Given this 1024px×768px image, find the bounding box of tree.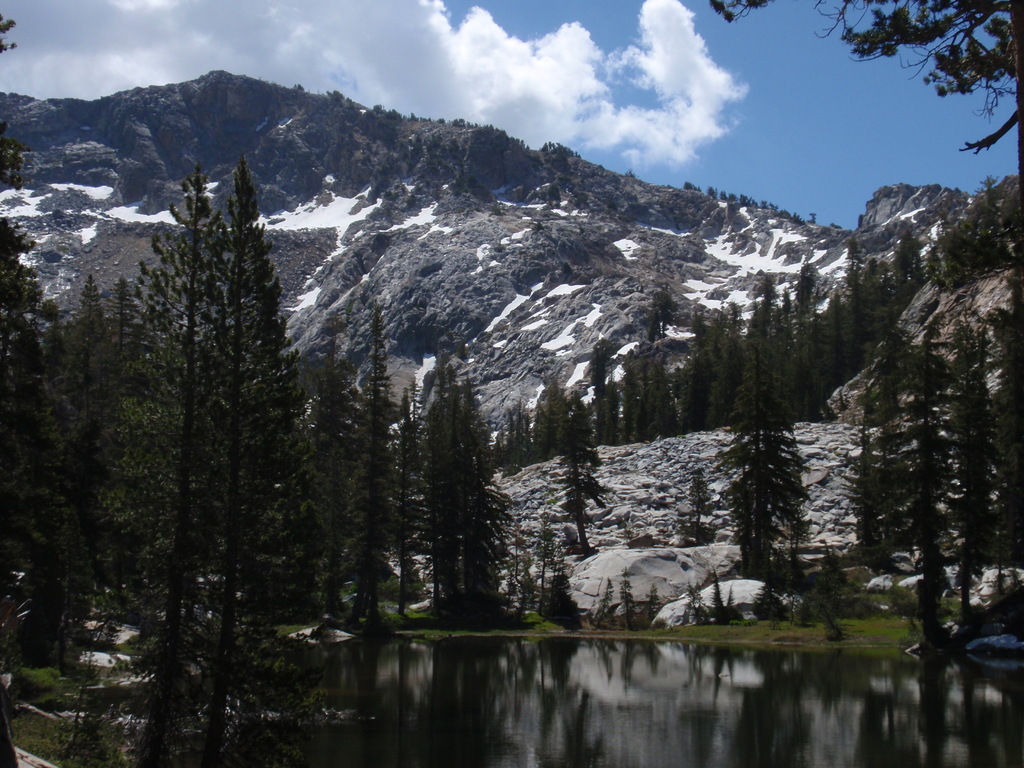
pyautogui.locateOnScreen(891, 229, 934, 298).
